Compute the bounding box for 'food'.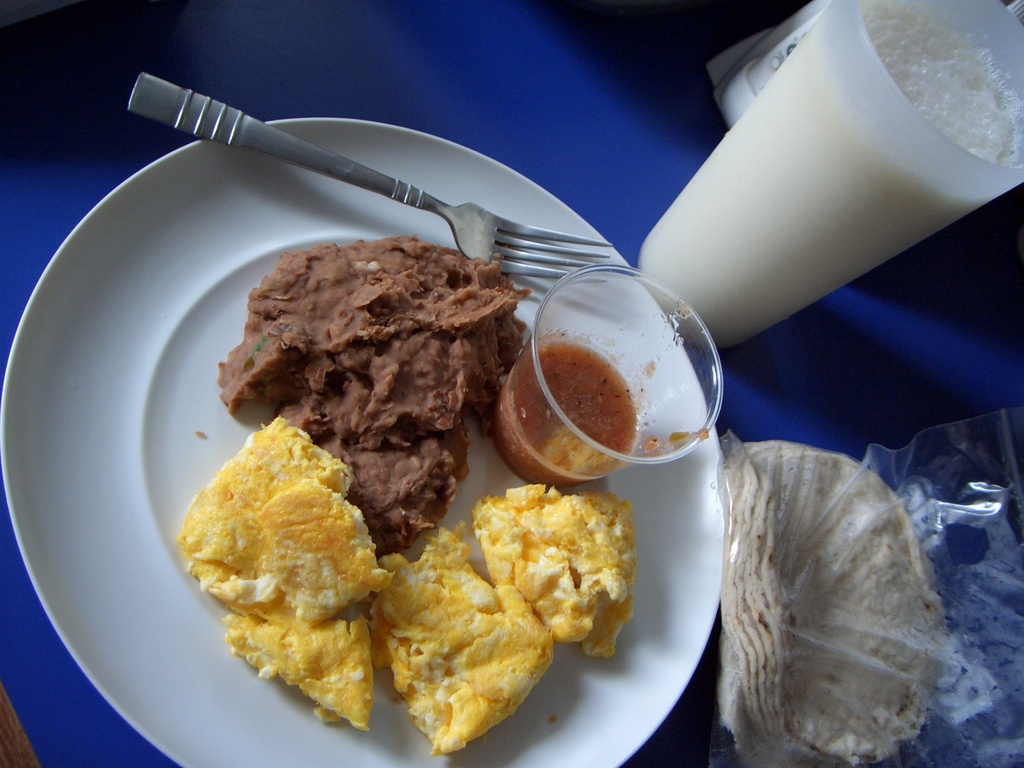
bbox=(366, 520, 552, 759).
